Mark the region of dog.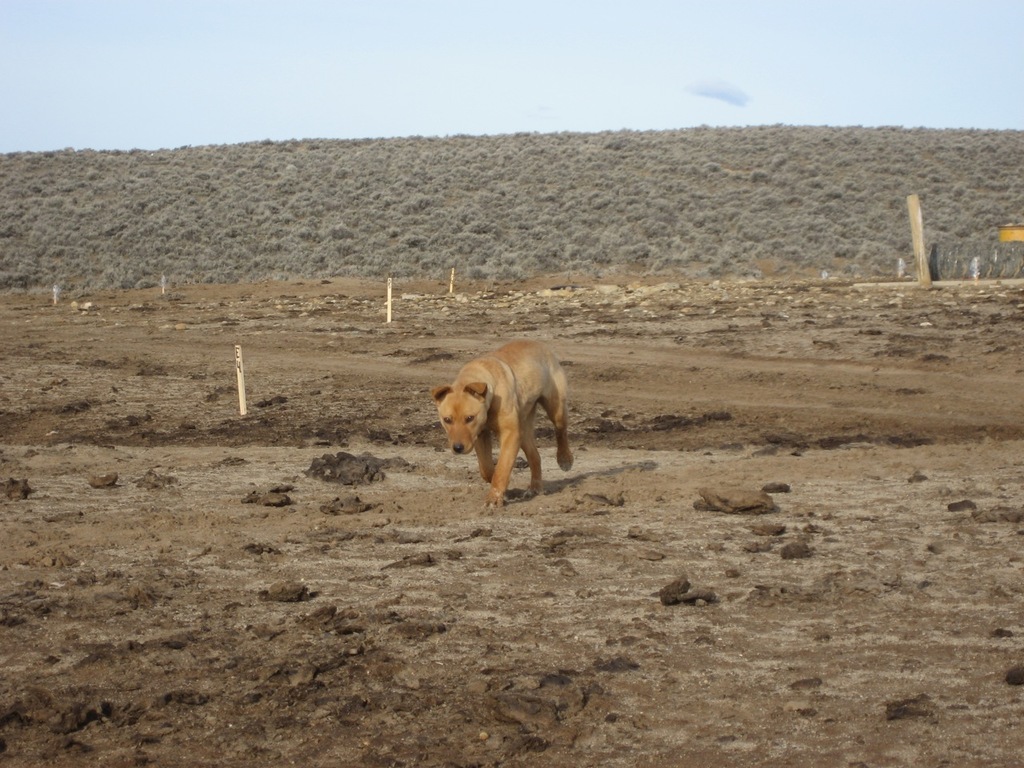
Region: {"left": 428, "top": 339, "right": 578, "bottom": 514}.
